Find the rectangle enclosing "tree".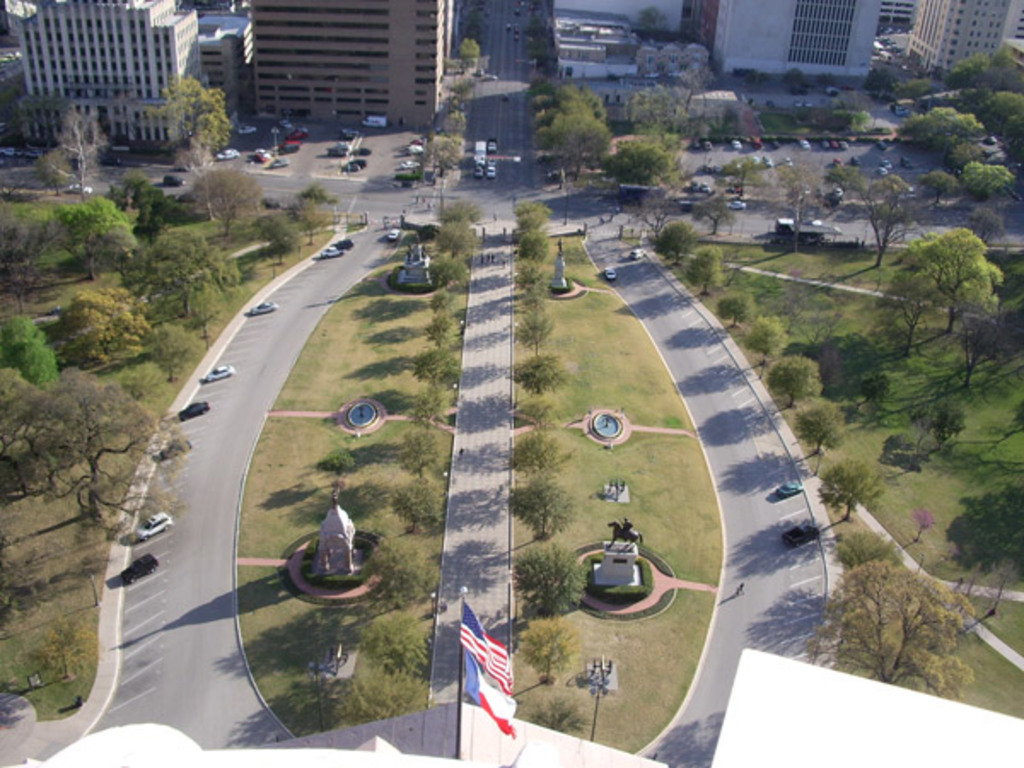
left=171, top=68, right=232, bottom=164.
